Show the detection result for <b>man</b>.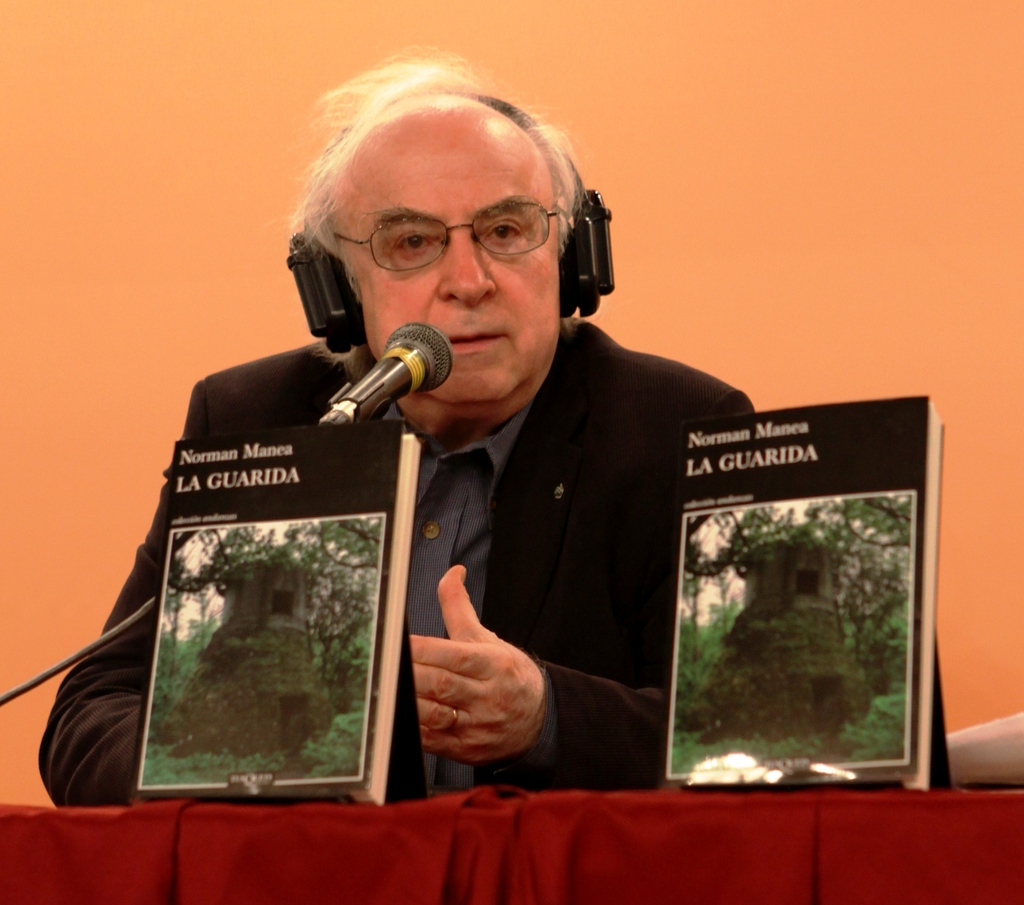
l=97, t=117, r=772, b=831.
